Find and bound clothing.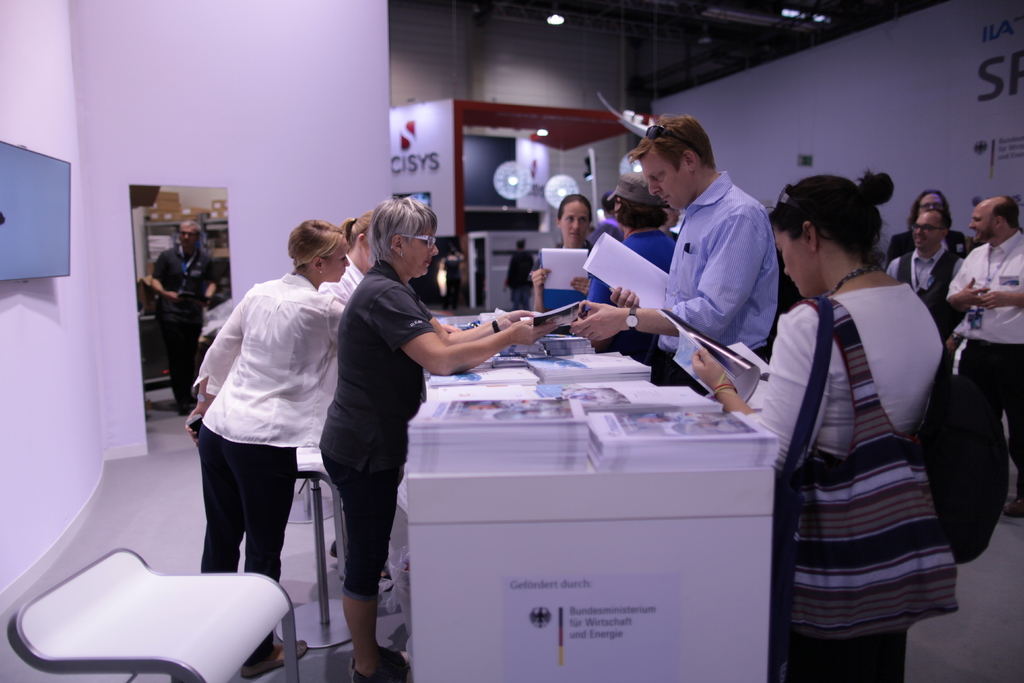
Bound: 939/233/1023/487.
